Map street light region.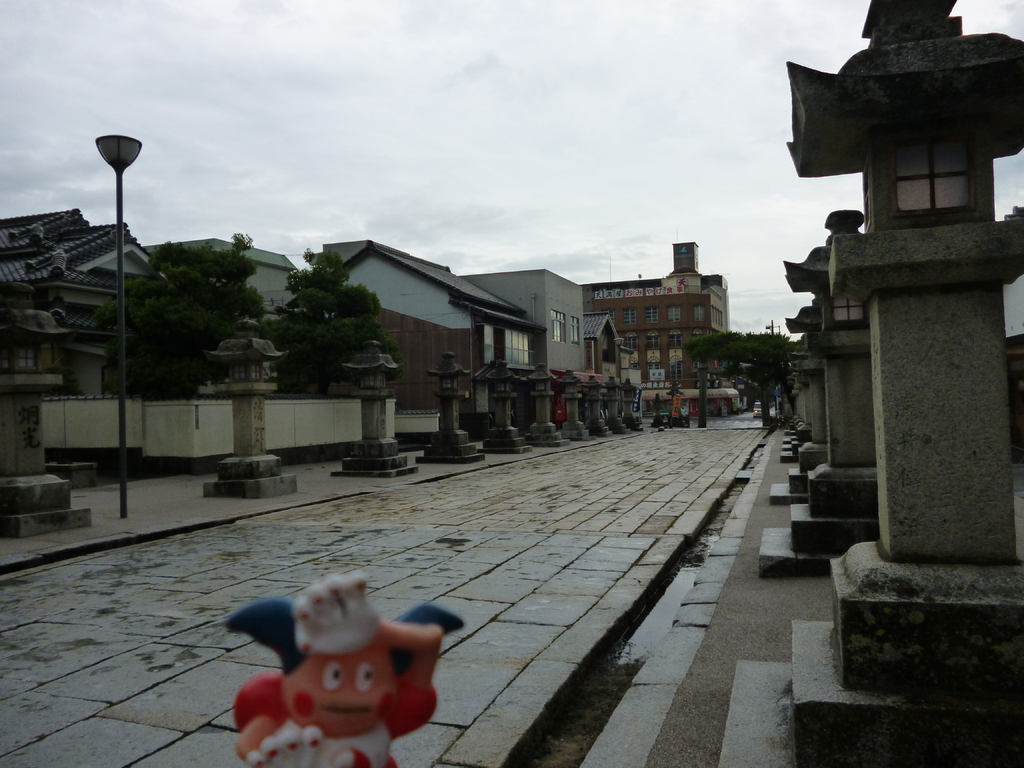
Mapped to [left=764, top=317, right=779, bottom=335].
